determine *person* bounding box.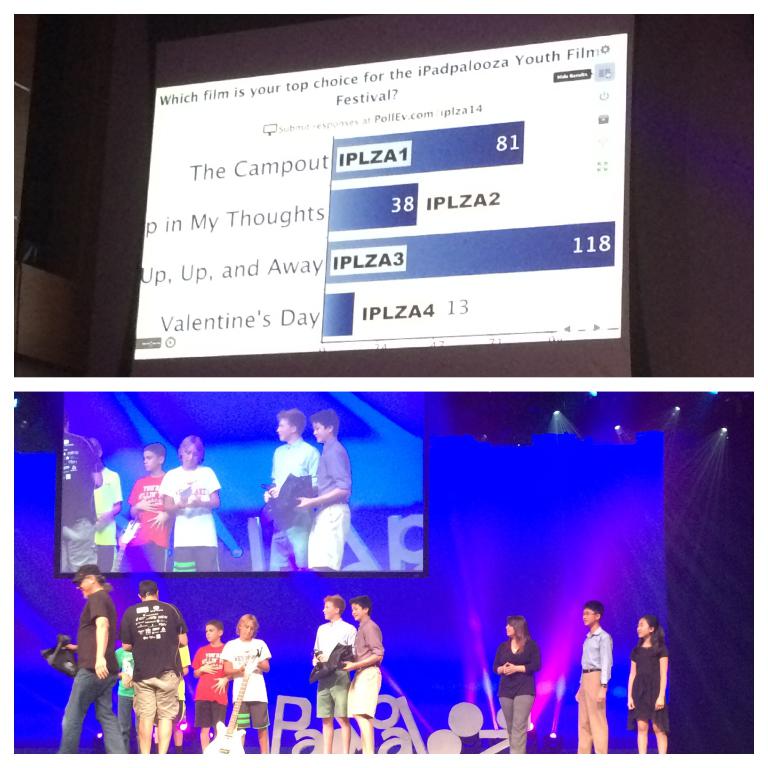
Determined: box=[307, 593, 357, 754].
